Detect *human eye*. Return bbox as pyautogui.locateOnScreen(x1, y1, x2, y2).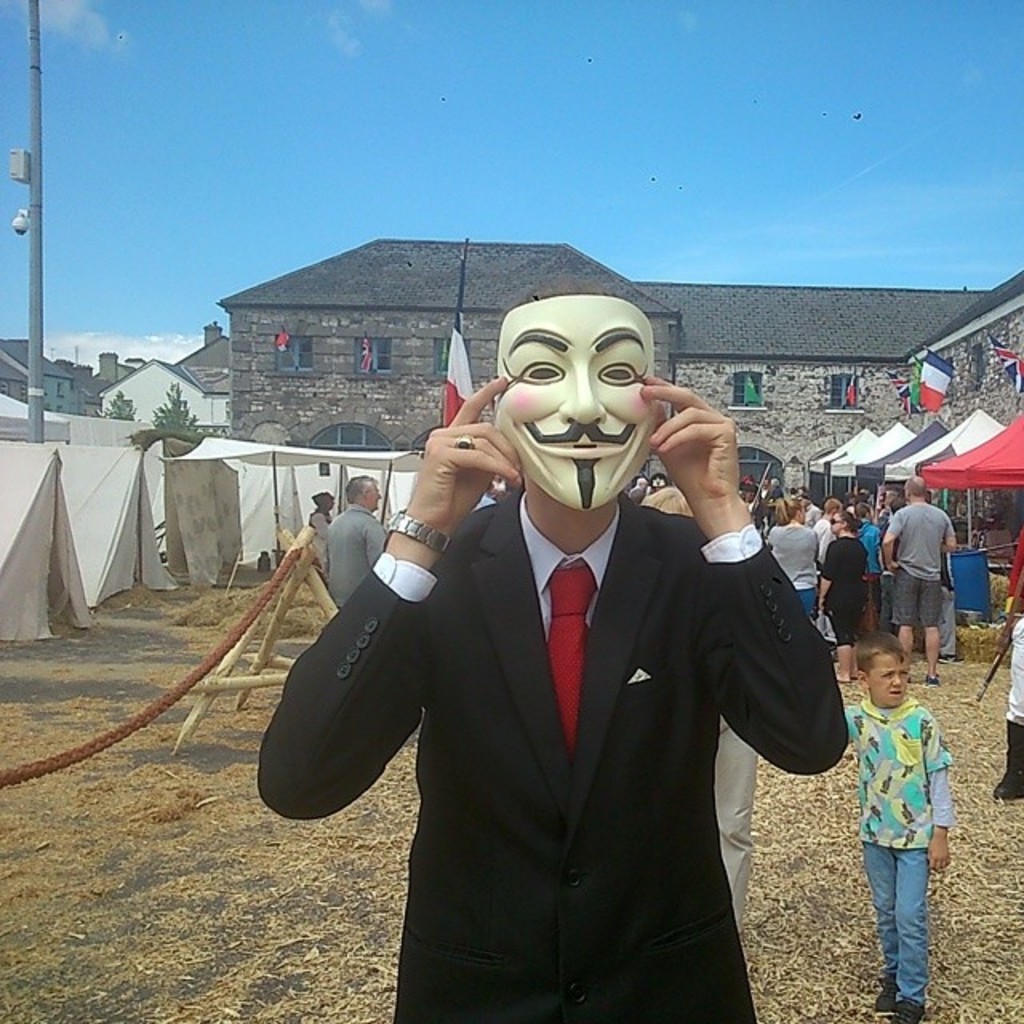
pyautogui.locateOnScreen(878, 667, 894, 678).
